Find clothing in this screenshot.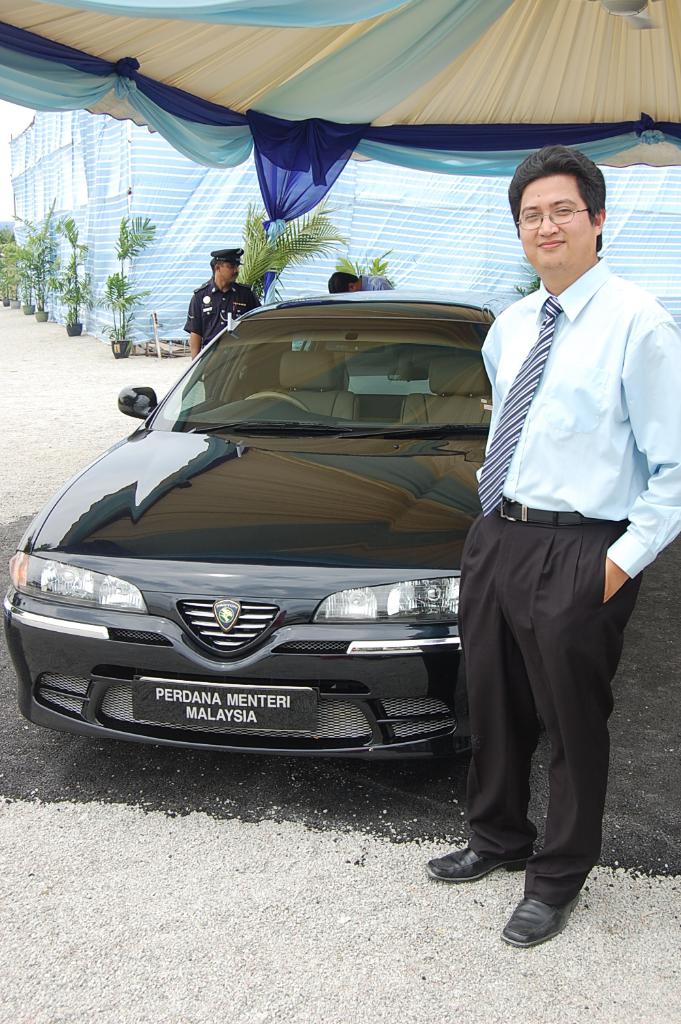
The bounding box for clothing is pyautogui.locateOnScreen(455, 255, 680, 916).
